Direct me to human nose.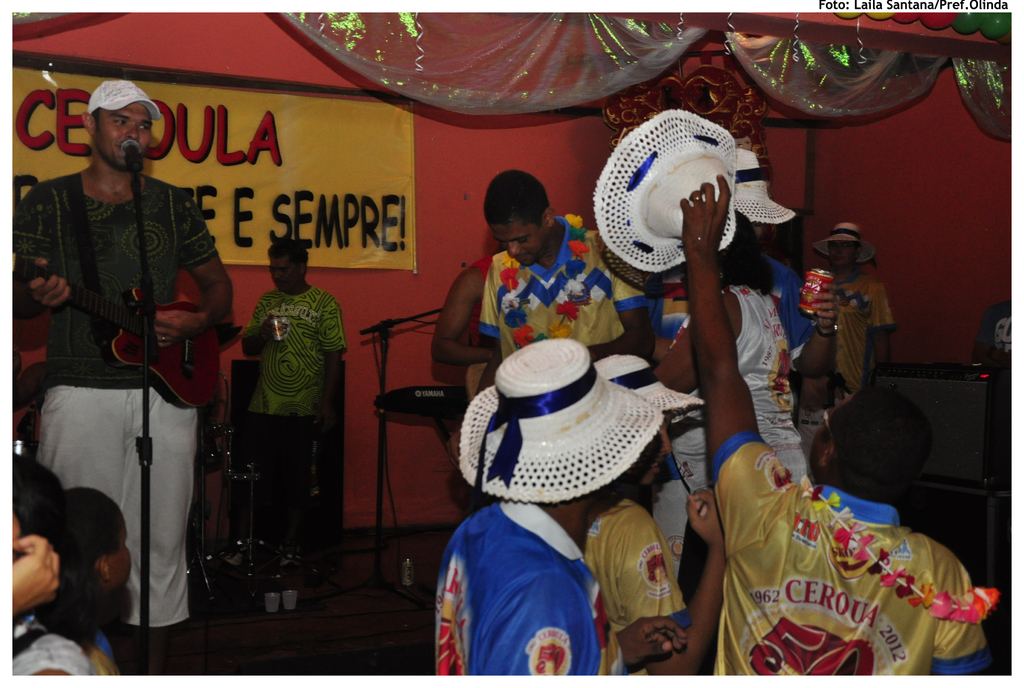
Direction: <box>660,431,673,456</box>.
